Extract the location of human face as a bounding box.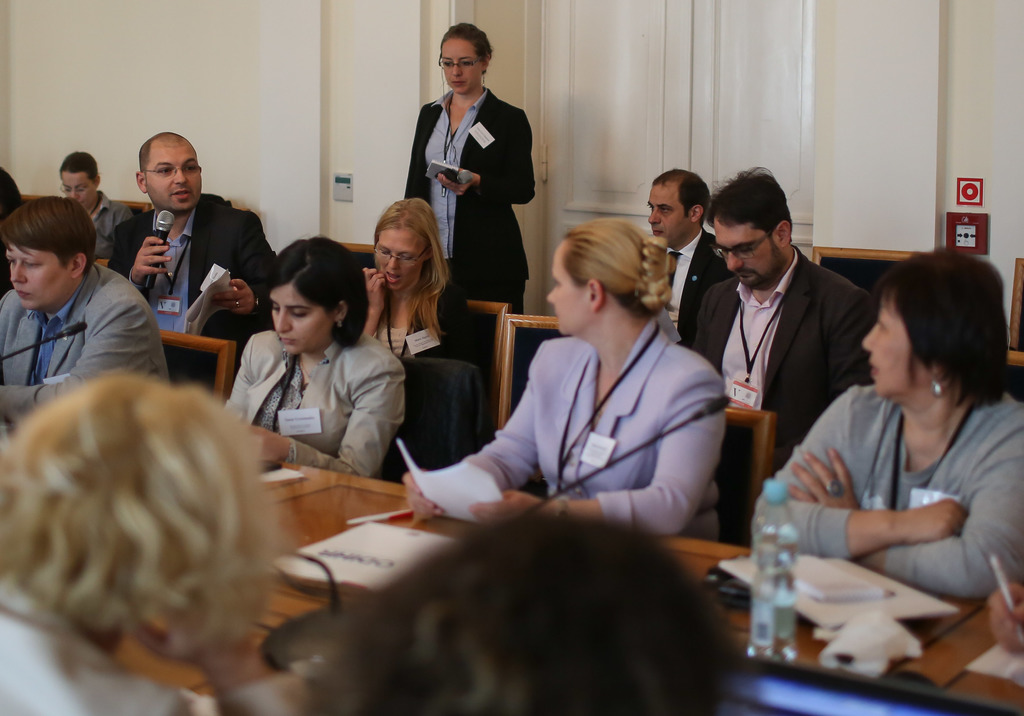
[714,221,781,289].
